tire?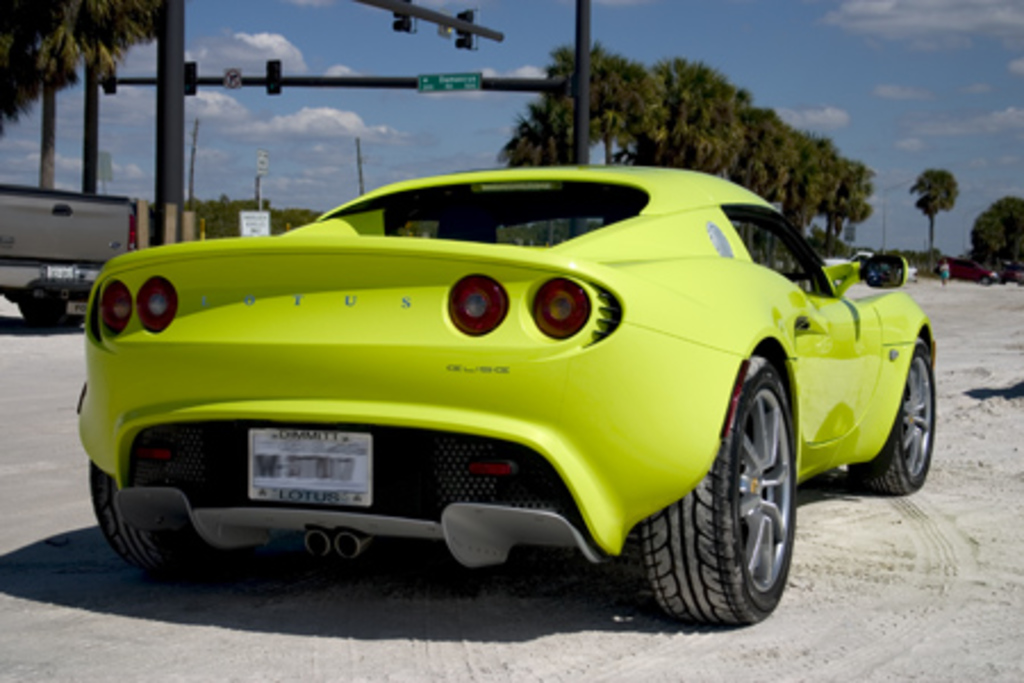
BBox(646, 373, 812, 637)
